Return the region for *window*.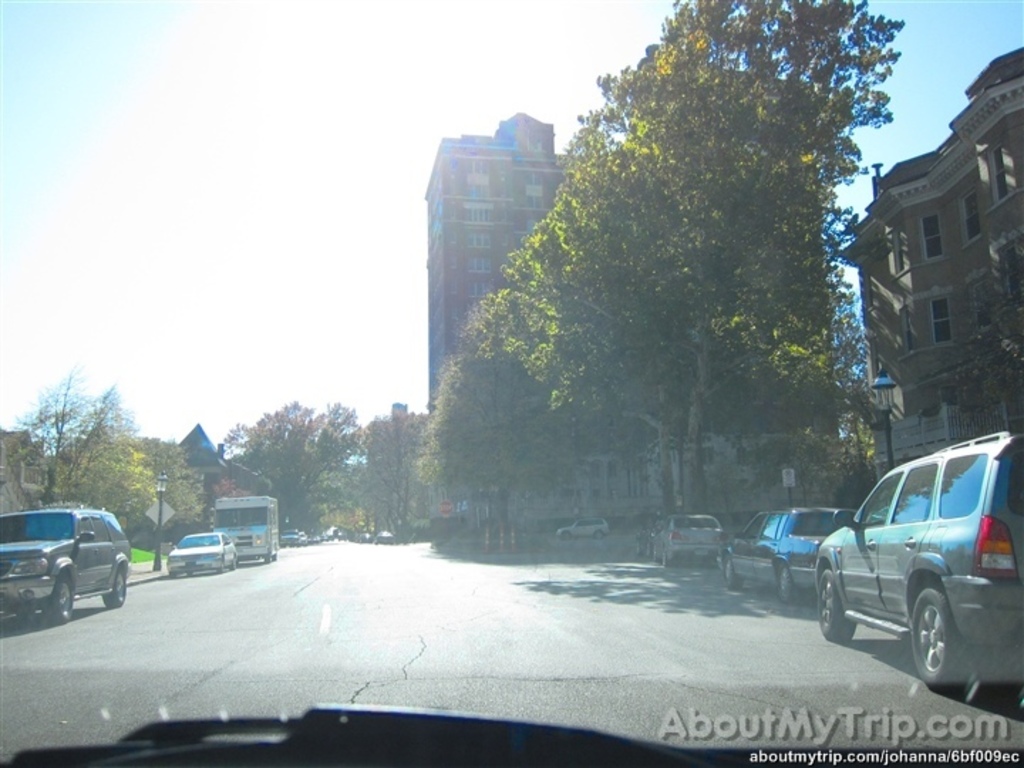
bbox=[919, 283, 953, 343].
